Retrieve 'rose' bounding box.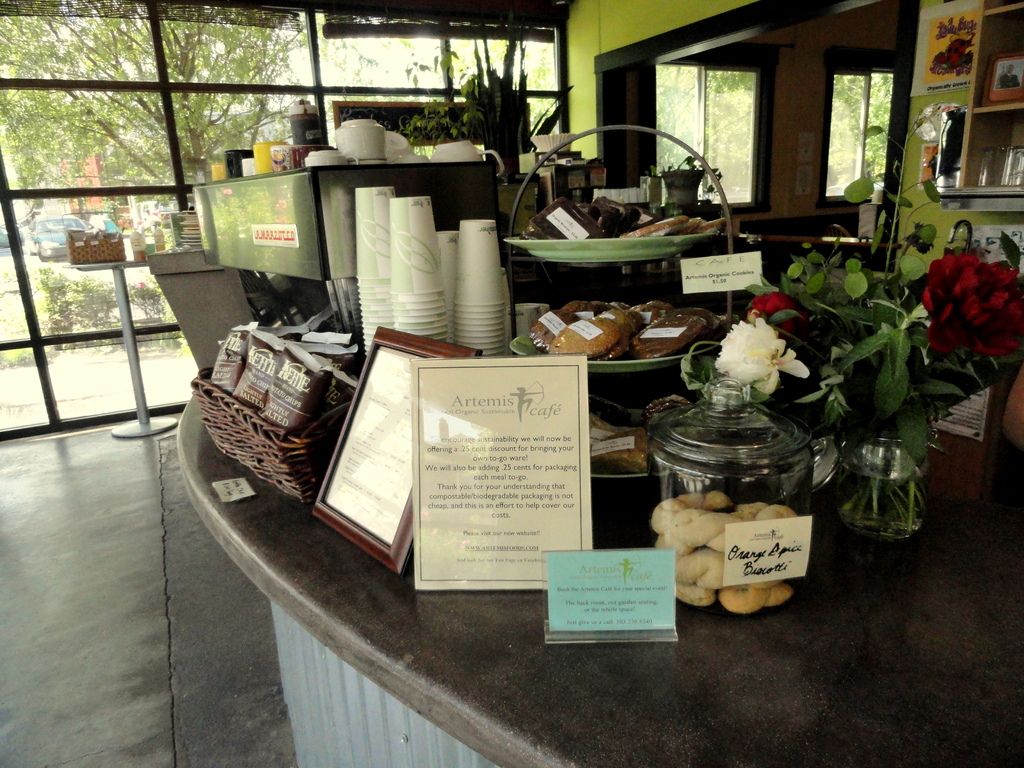
Bounding box: box=[746, 287, 809, 338].
